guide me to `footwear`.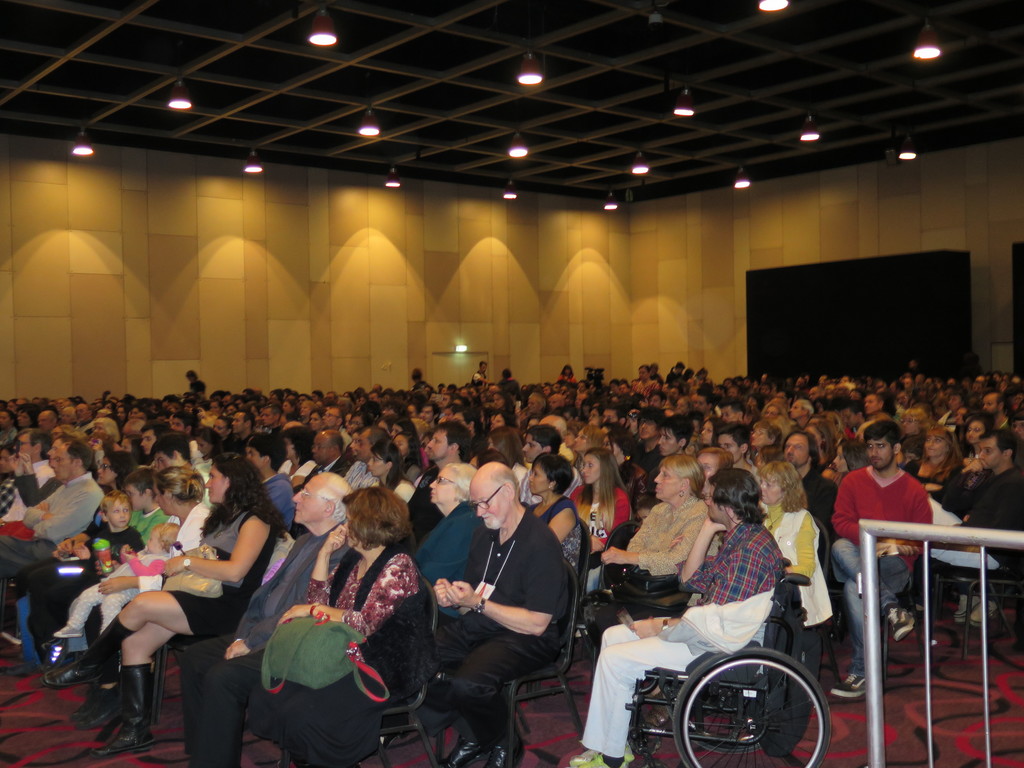
Guidance: bbox=[37, 616, 139, 691].
